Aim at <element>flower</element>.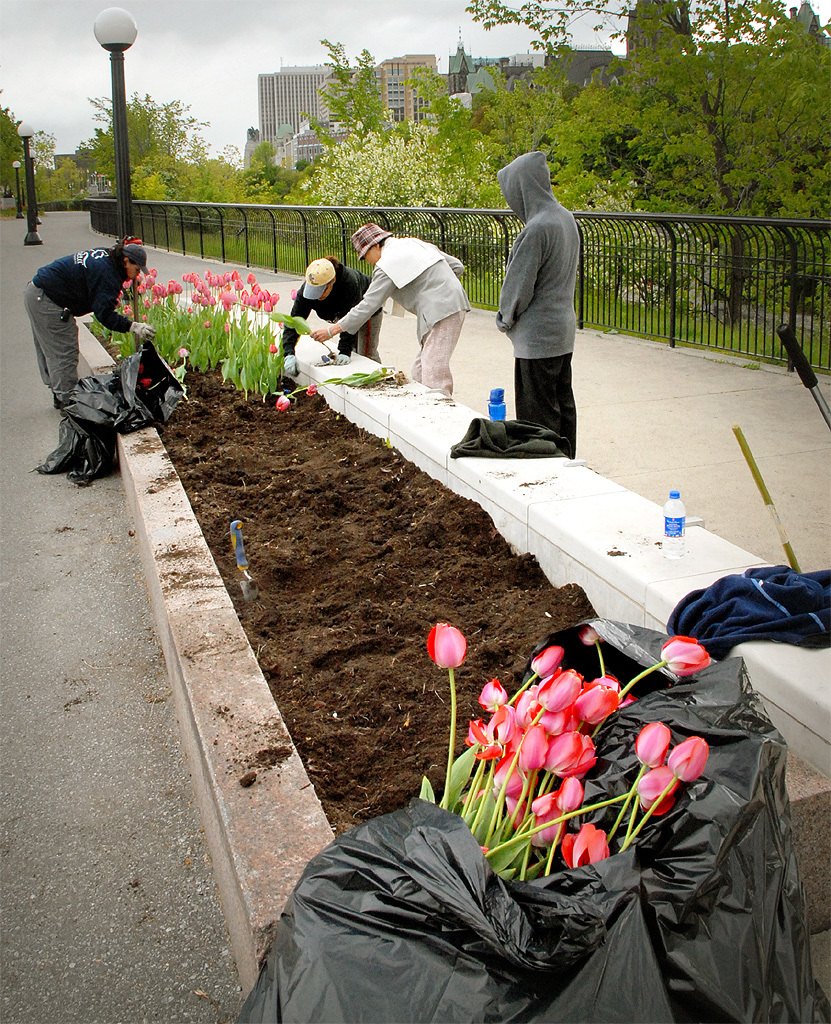
Aimed at bbox=(426, 624, 470, 671).
